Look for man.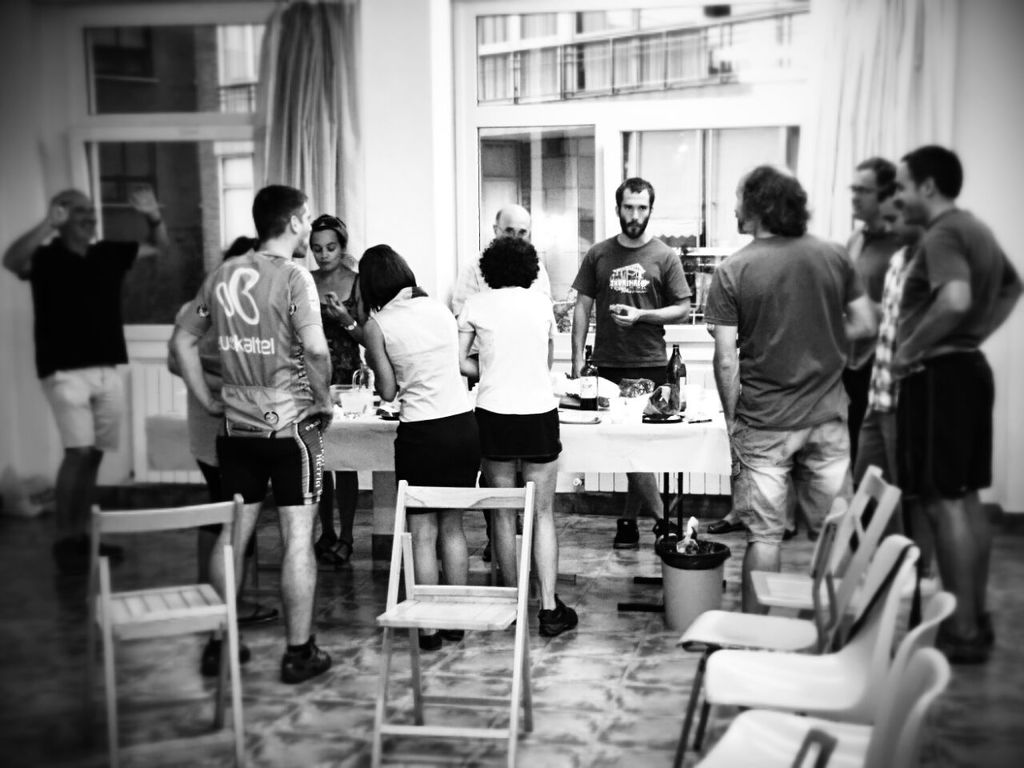
Found: detection(166, 182, 334, 682).
